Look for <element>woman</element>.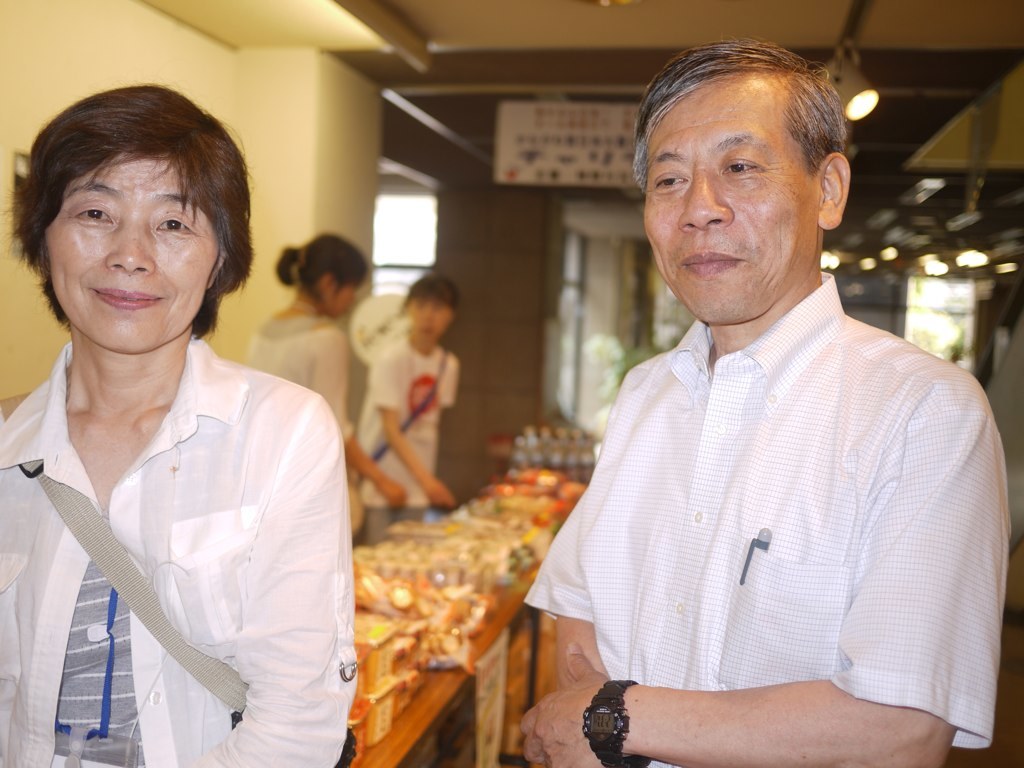
Found: 251, 236, 403, 548.
